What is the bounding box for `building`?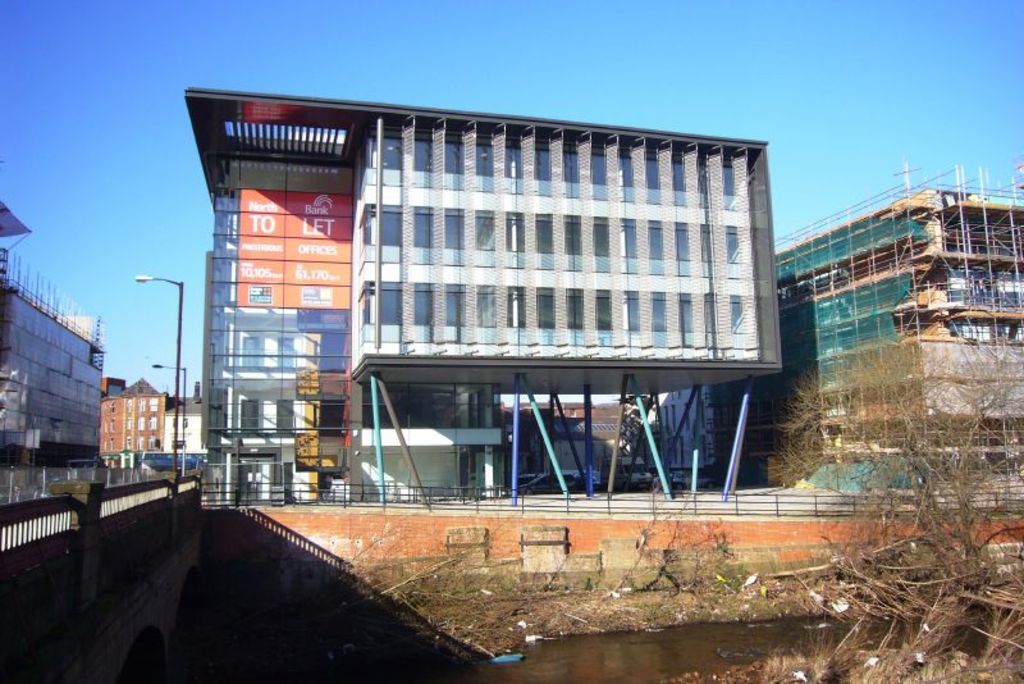
{"x1": 99, "y1": 378, "x2": 169, "y2": 451}.
